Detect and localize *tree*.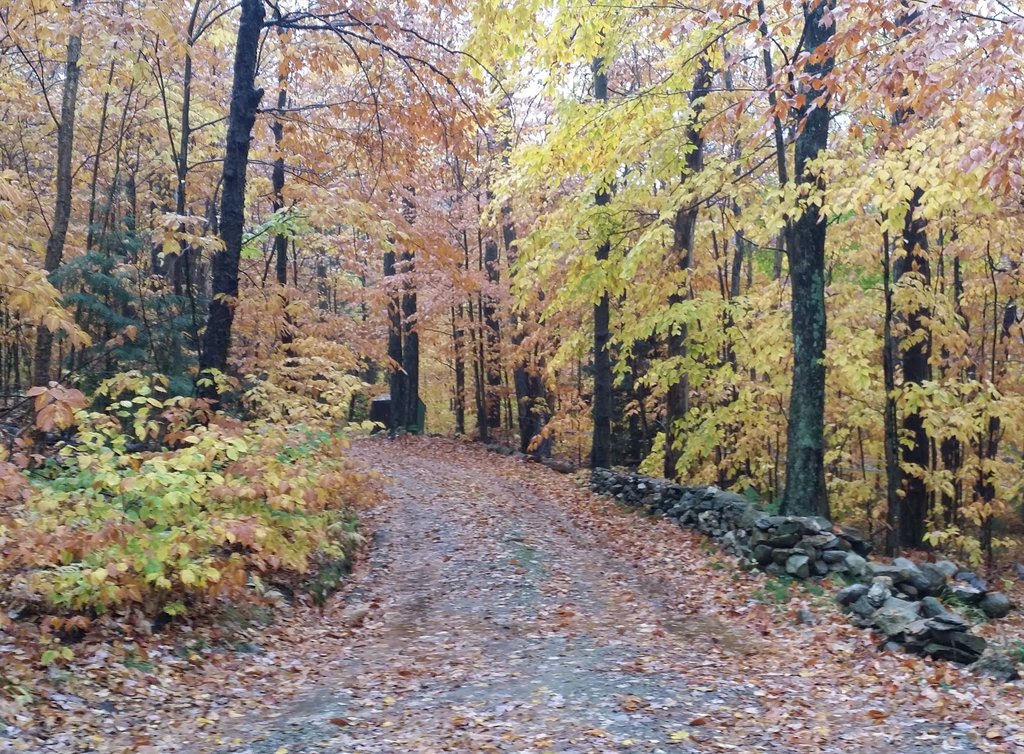
Localized at bbox=(273, 3, 509, 287).
